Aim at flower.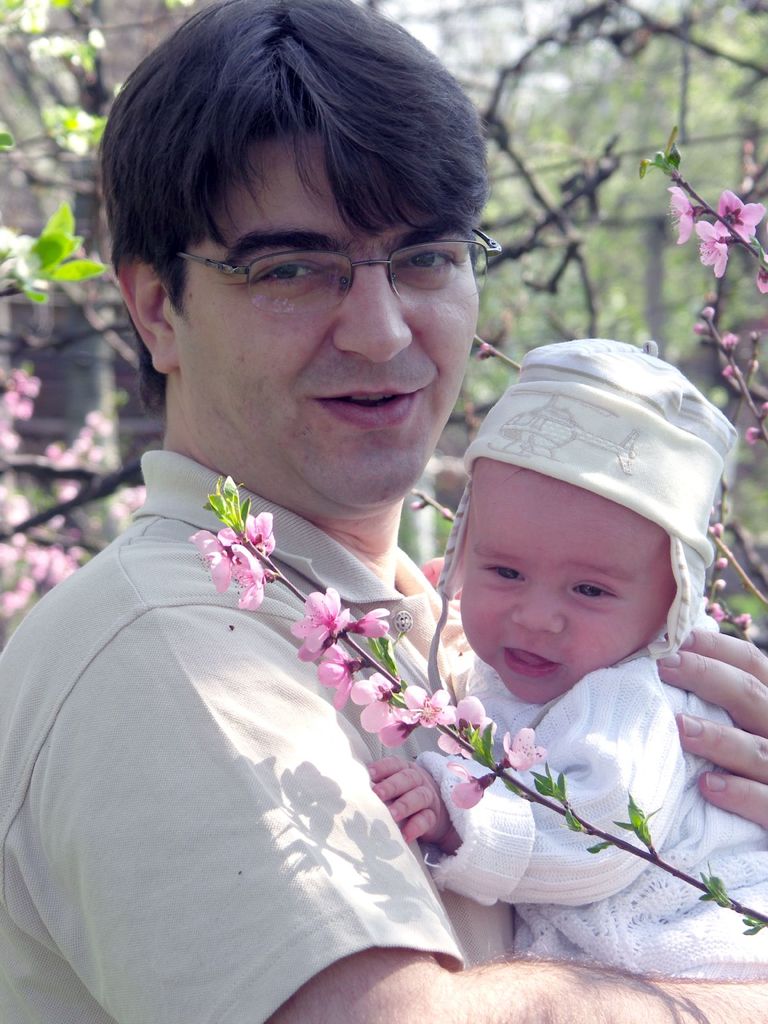
Aimed at [left=696, top=221, right=730, bottom=274].
